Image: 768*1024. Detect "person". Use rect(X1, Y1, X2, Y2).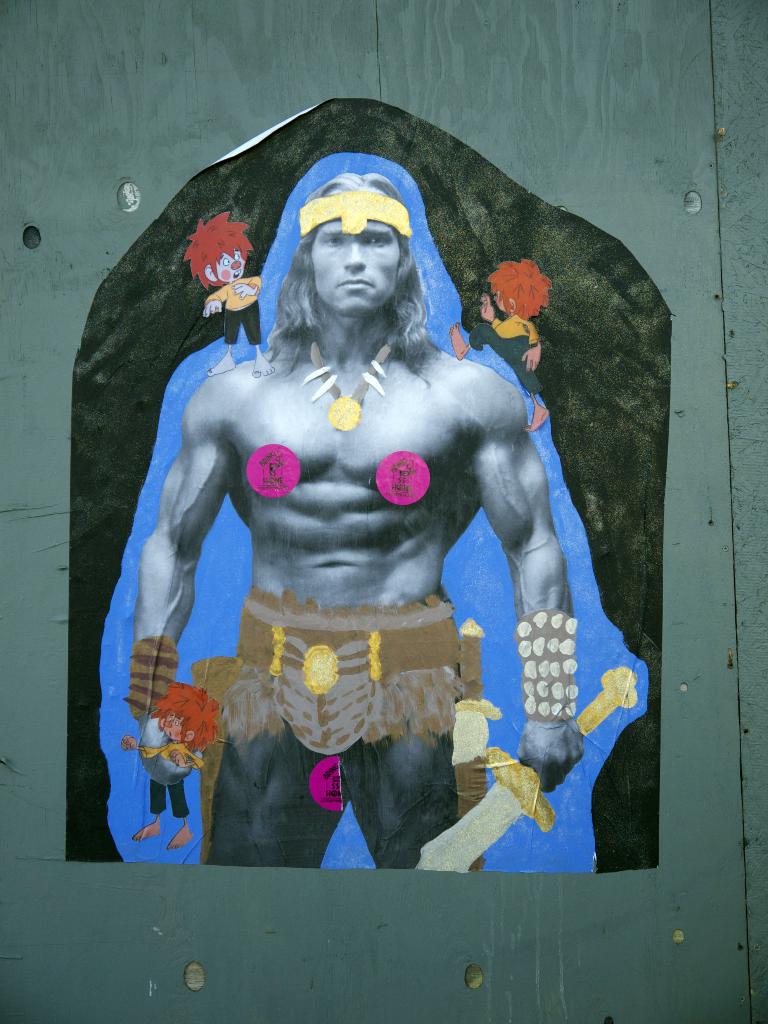
rect(449, 259, 553, 435).
